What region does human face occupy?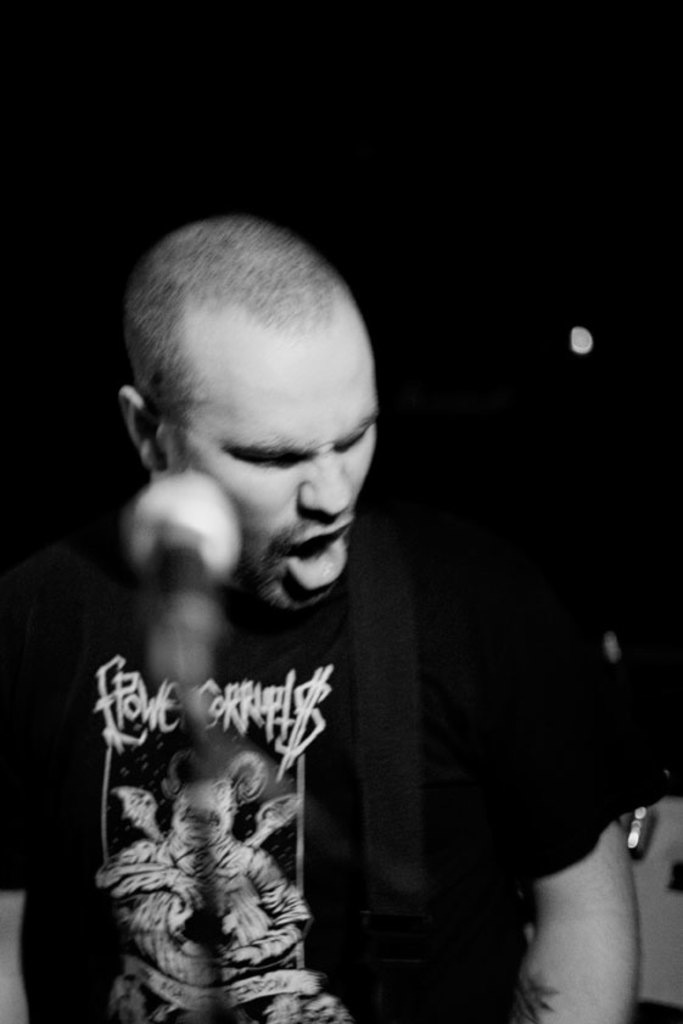
175, 326, 379, 612.
